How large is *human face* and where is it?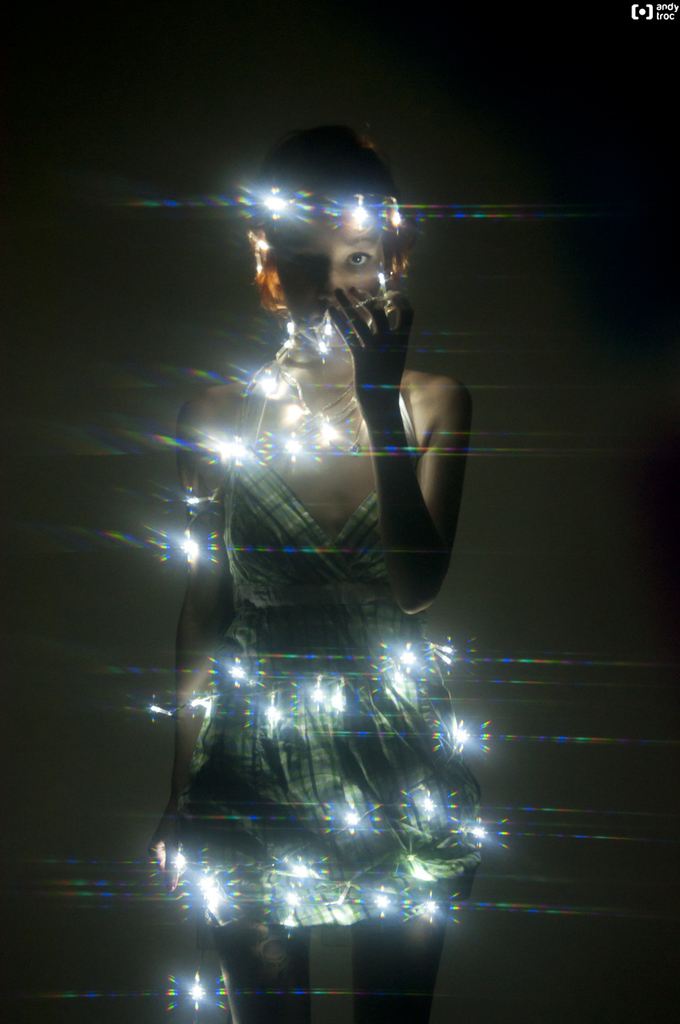
Bounding box: 274 222 387 342.
